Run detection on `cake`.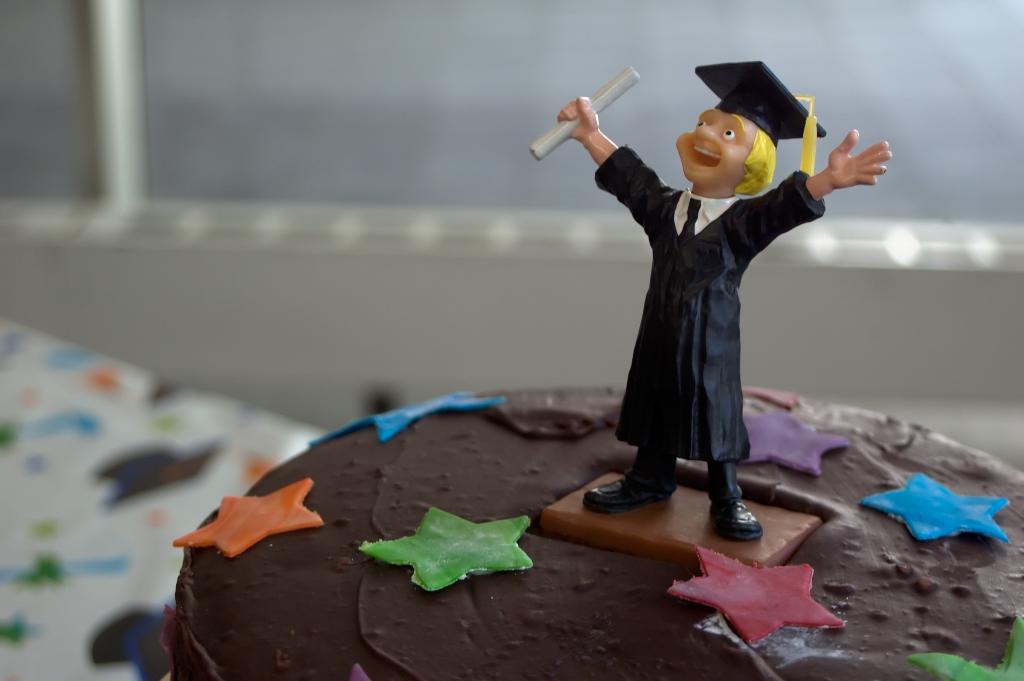
Result: pyautogui.locateOnScreen(169, 384, 1023, 680).
